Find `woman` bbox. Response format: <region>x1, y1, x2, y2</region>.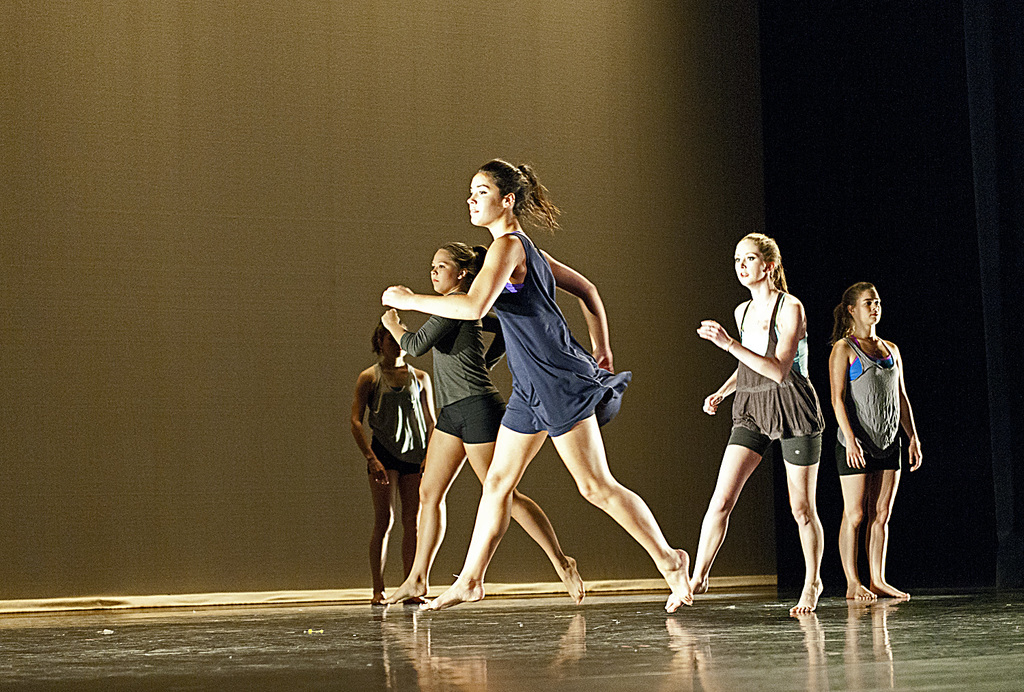
<region>347, 314, 442, 608</region>.
